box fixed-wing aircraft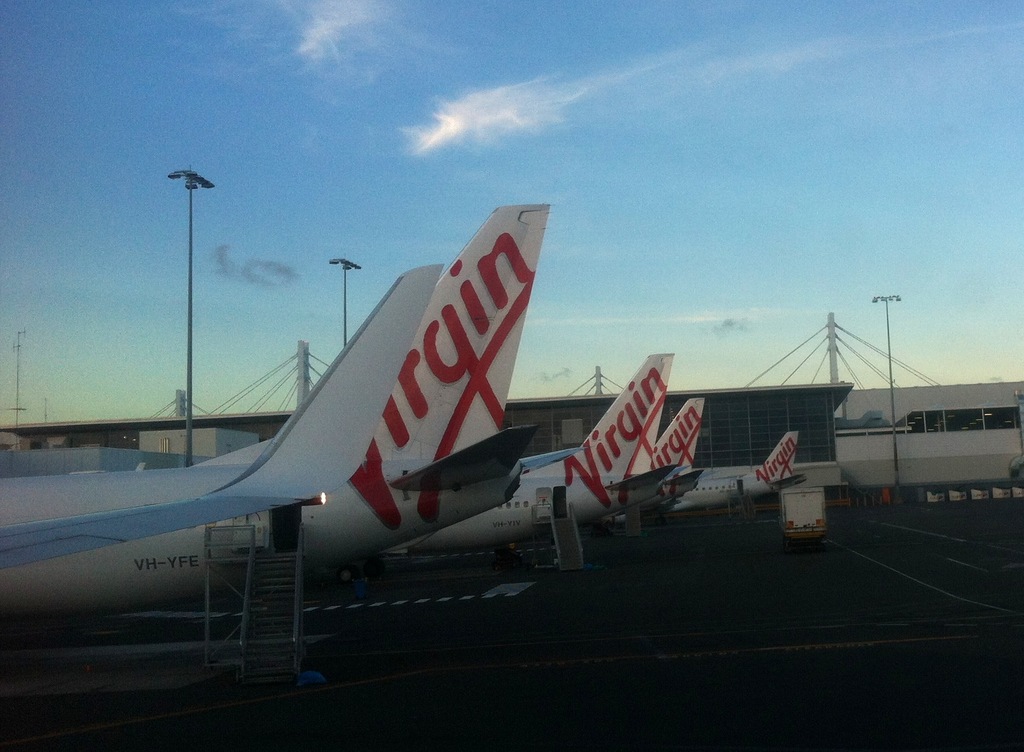
bbox(0, 257, 435, 570)
